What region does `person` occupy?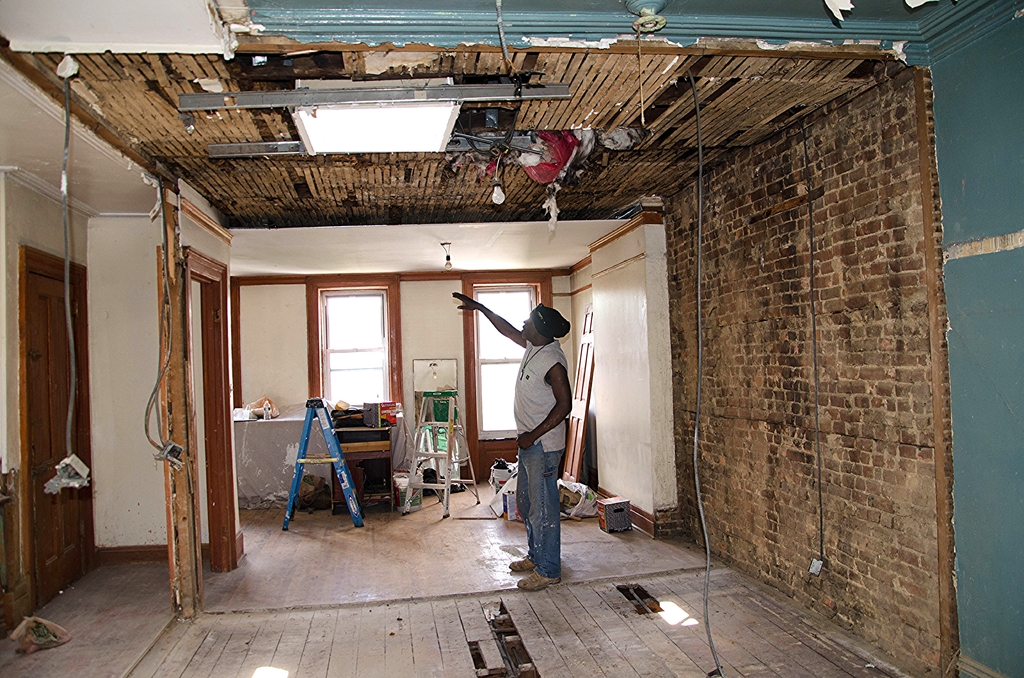
452, 292, 573, 593.
